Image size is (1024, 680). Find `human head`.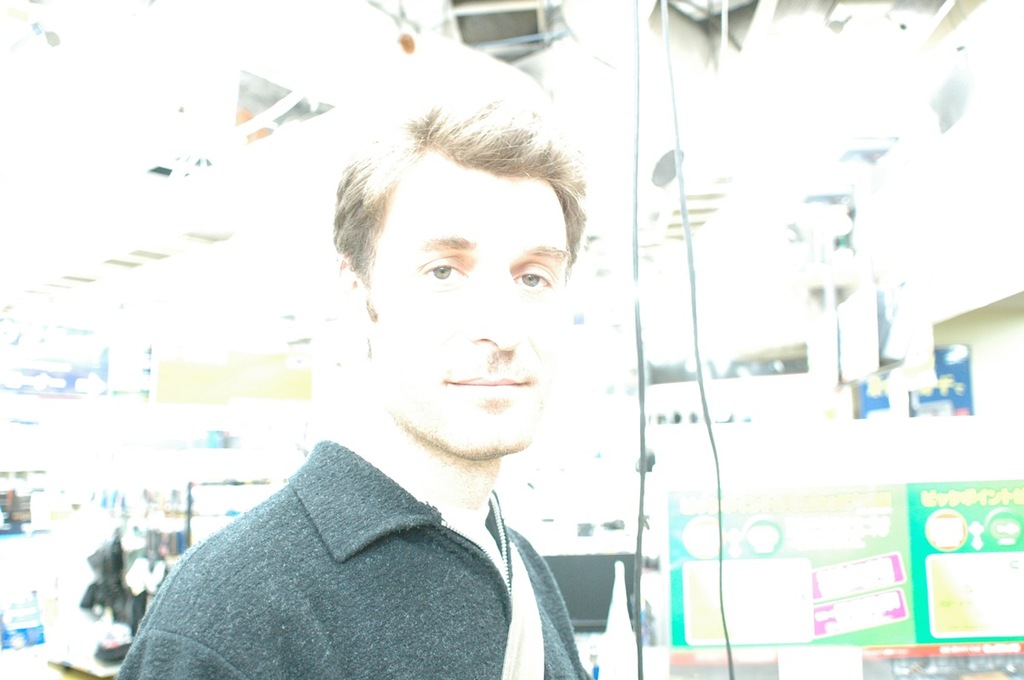
rect(328, 93, 585, 453).
